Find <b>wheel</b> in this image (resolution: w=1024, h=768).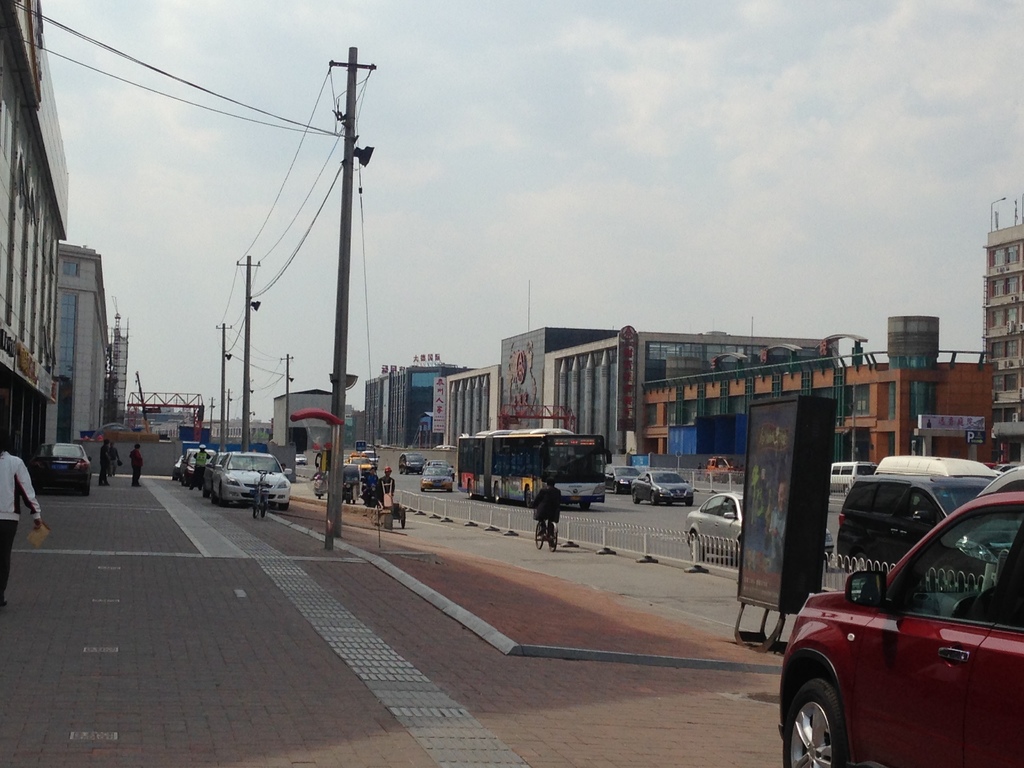
[x1=652, y1=492, x2=659, y2=507].
